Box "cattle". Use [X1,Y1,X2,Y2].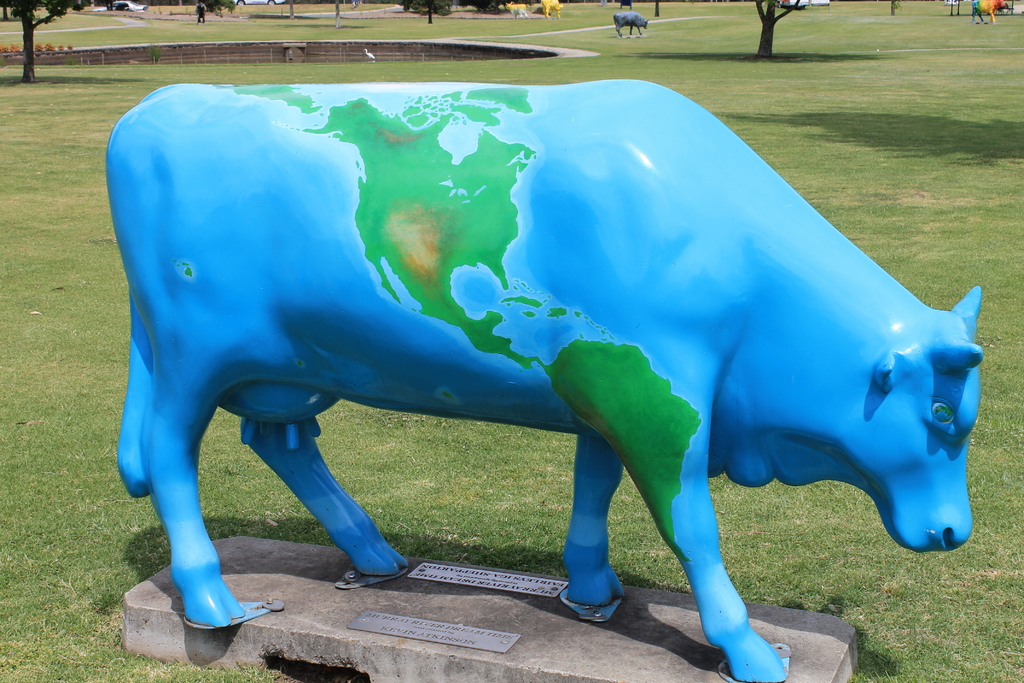
[614,13,648,38].
